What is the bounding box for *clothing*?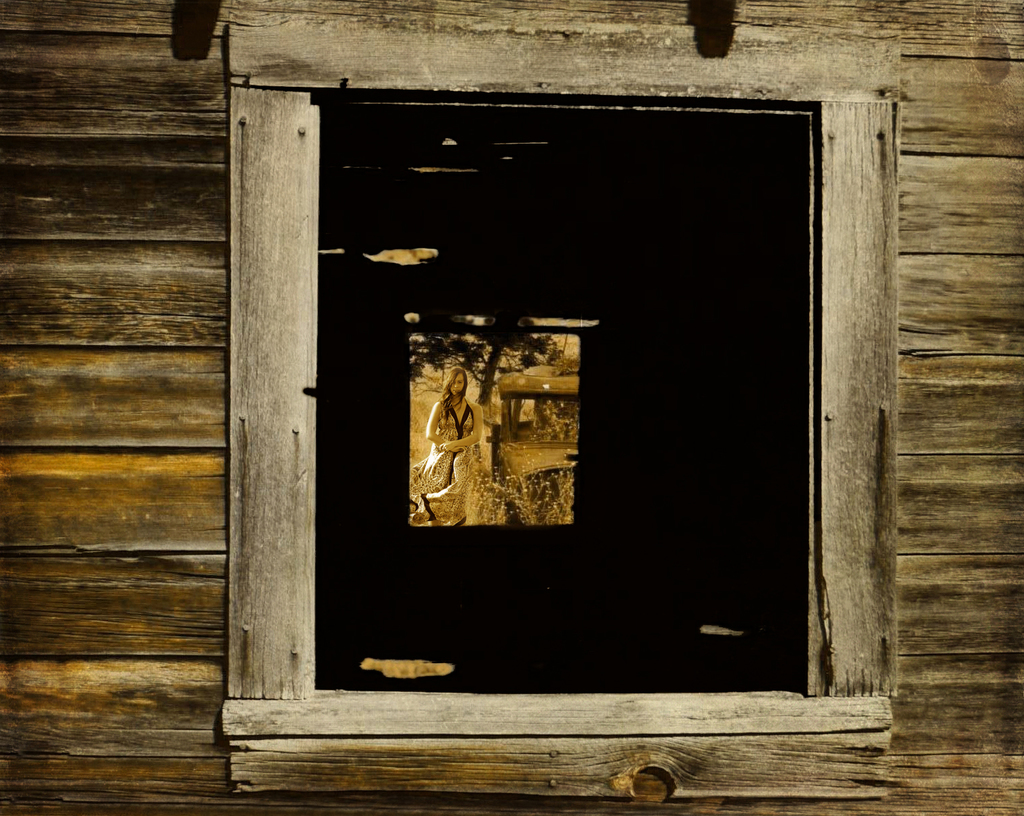
rect(423, 395, 484, 513).
